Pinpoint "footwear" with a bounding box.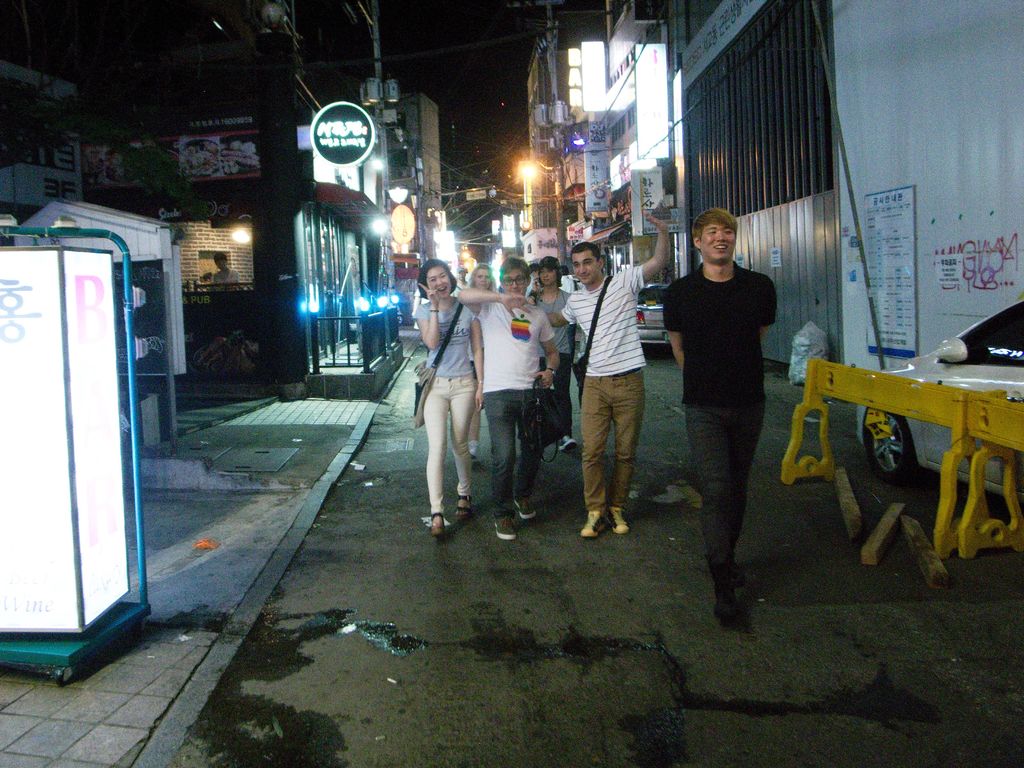
select_region(429, 514, 447, 538).
